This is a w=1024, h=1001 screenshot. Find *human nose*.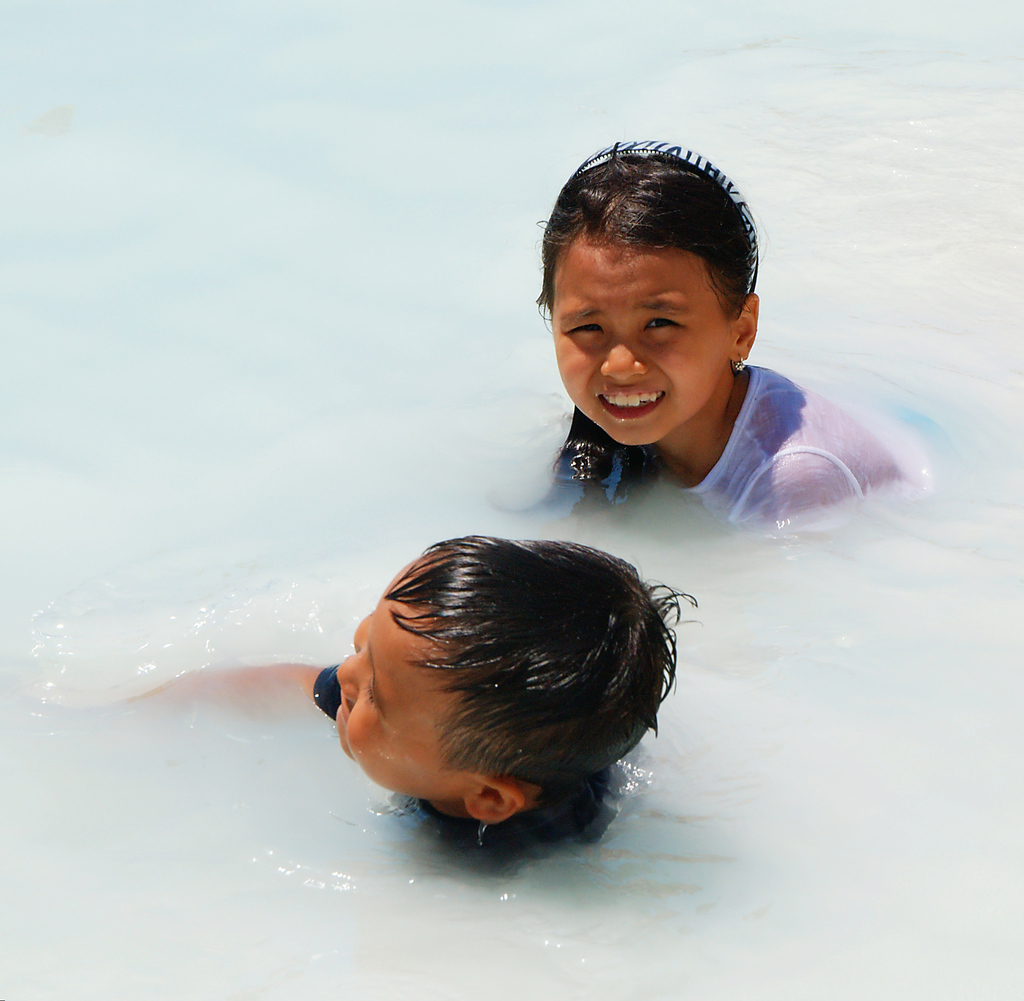
Bounding box: {"x1": 600, "y1": 325, "x2": 652, "y2": 383}.
